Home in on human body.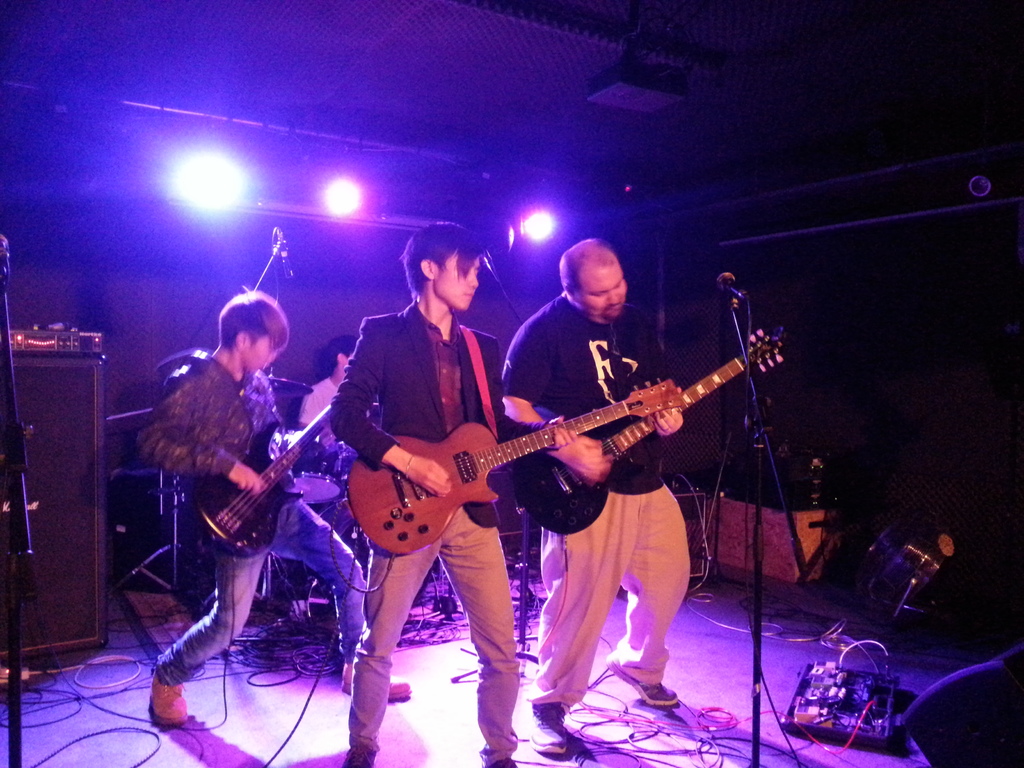
Homed in at 505:237:691:755.
